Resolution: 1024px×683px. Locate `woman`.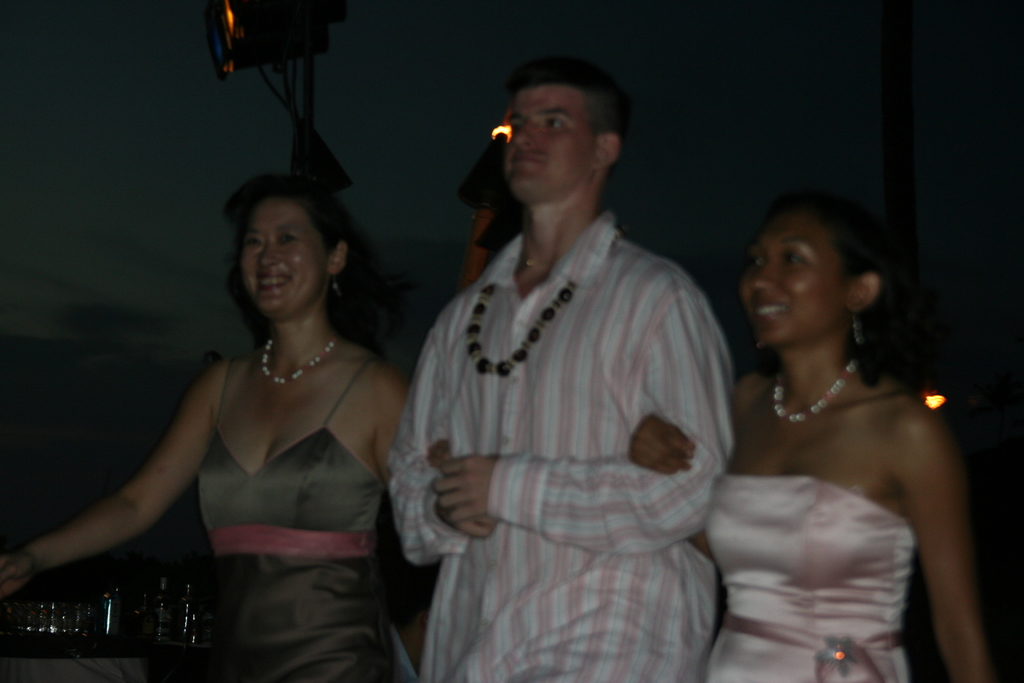
box=[0, 173, 412, 682].
